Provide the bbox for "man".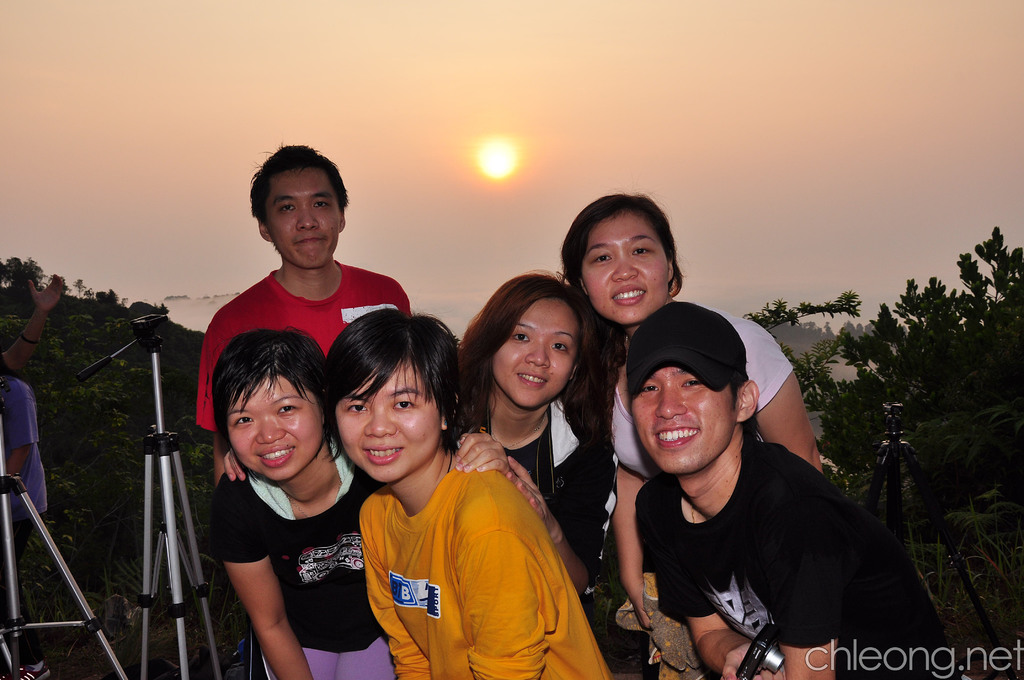
194, 140, 414, 490.
